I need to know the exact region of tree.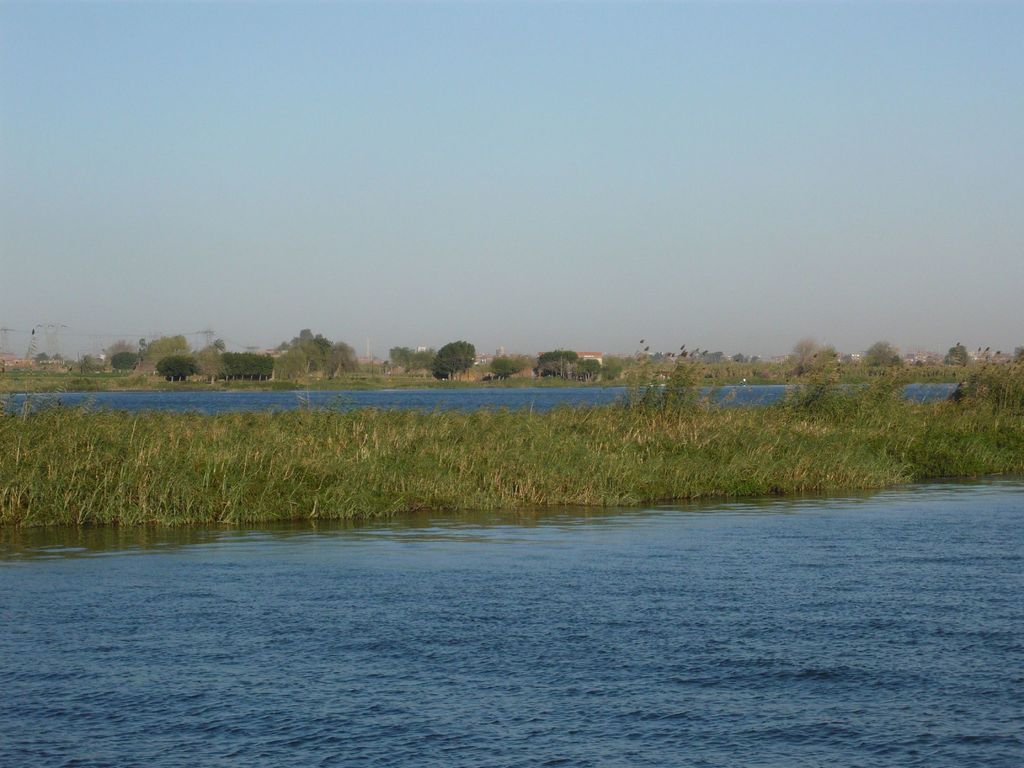
Region: rect(860, 342, 905, 378).
